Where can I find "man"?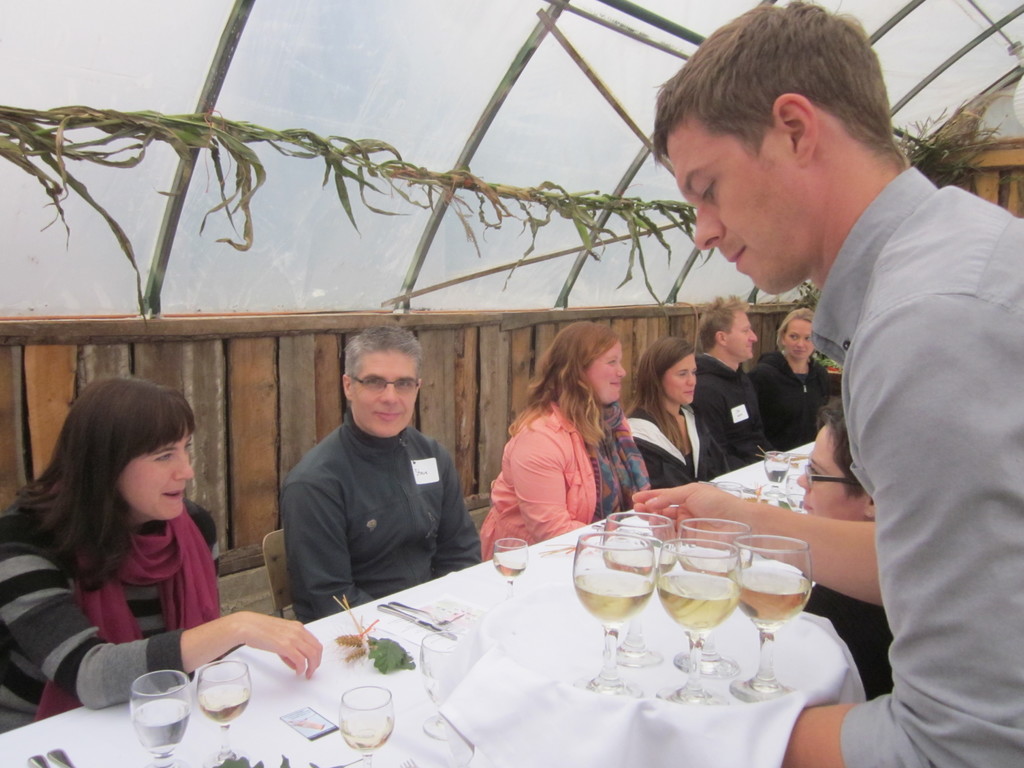
You can find it at detection(282, 324, 485, 621).
